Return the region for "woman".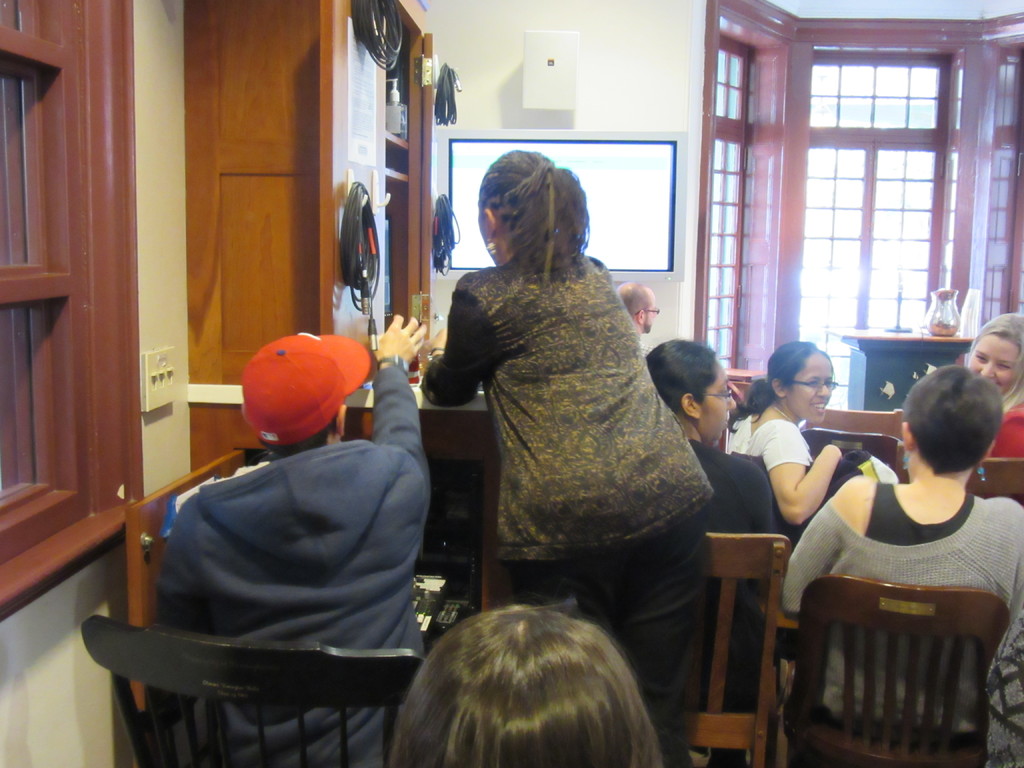
639, 337, 784, 713.
